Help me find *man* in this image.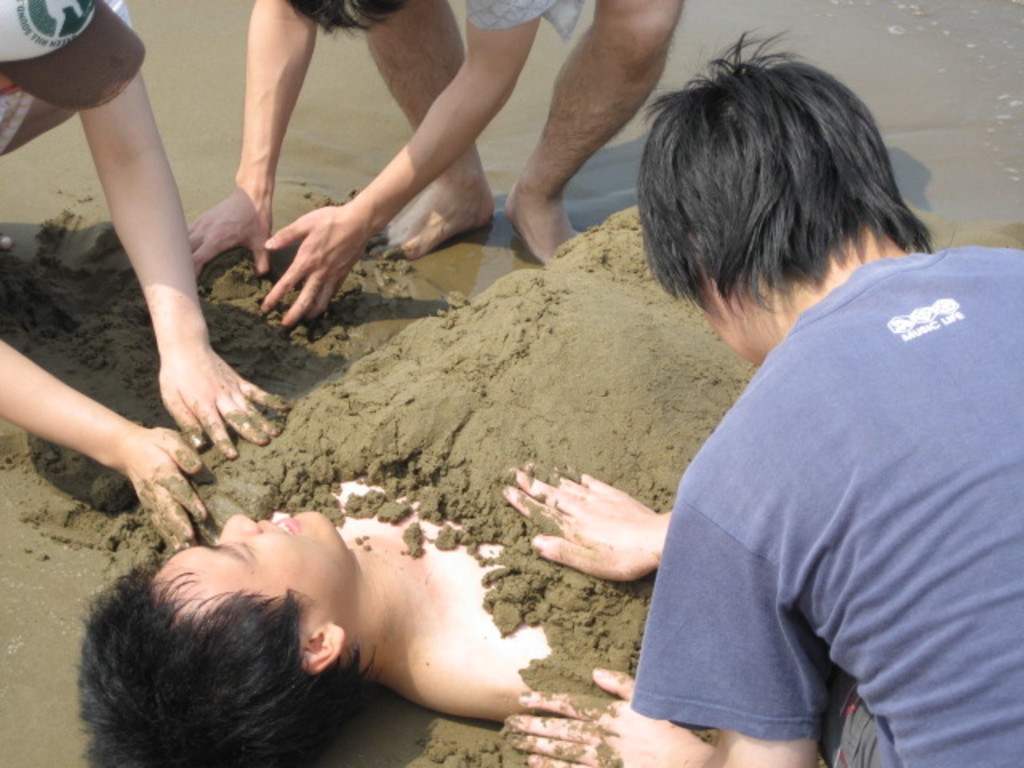
Found it: 62/448/618/766.
